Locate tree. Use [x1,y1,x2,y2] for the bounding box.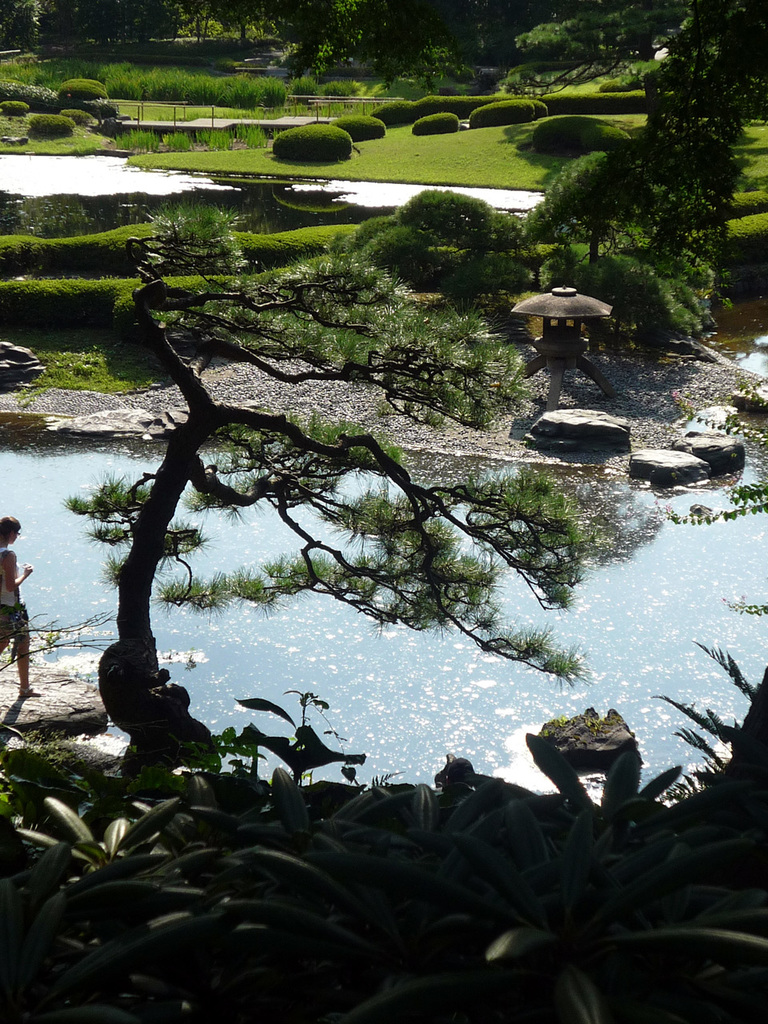
[523,152,661,272].
